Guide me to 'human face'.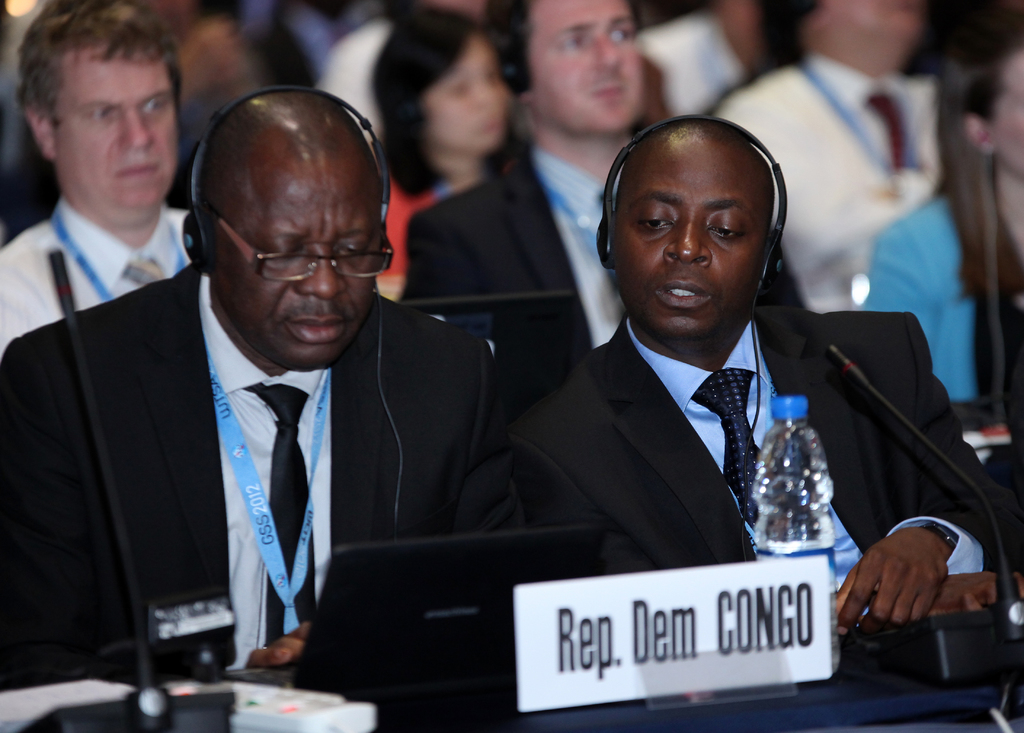
Guidance: pyautogui.locateOnScreen(428, 32, 502, 156).
